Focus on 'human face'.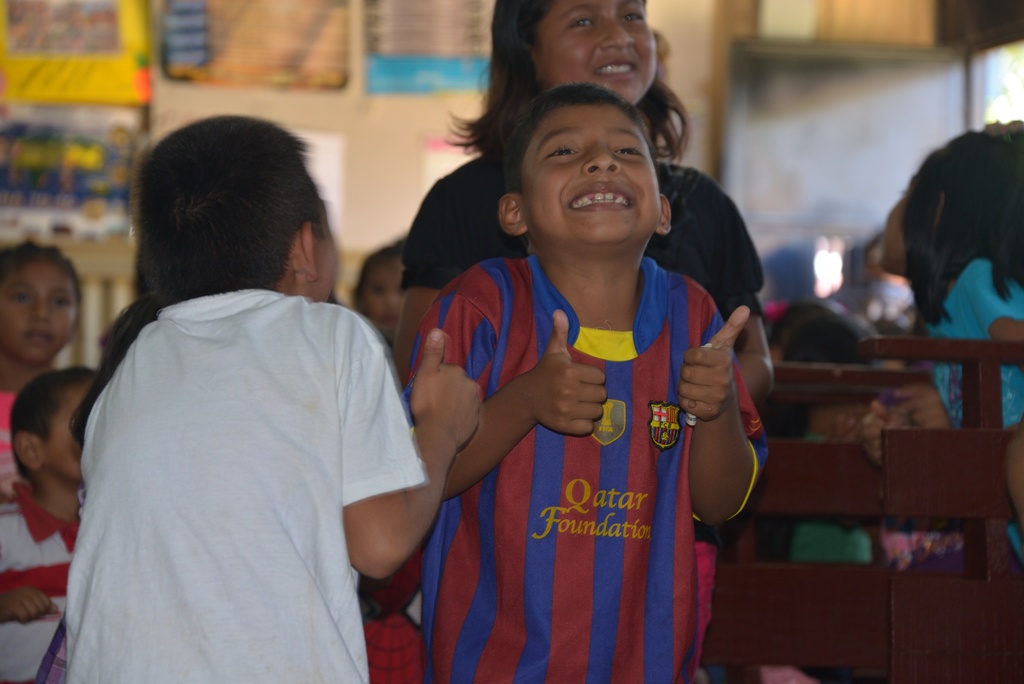
Focused at bbox(312, 214, 335, 300).
